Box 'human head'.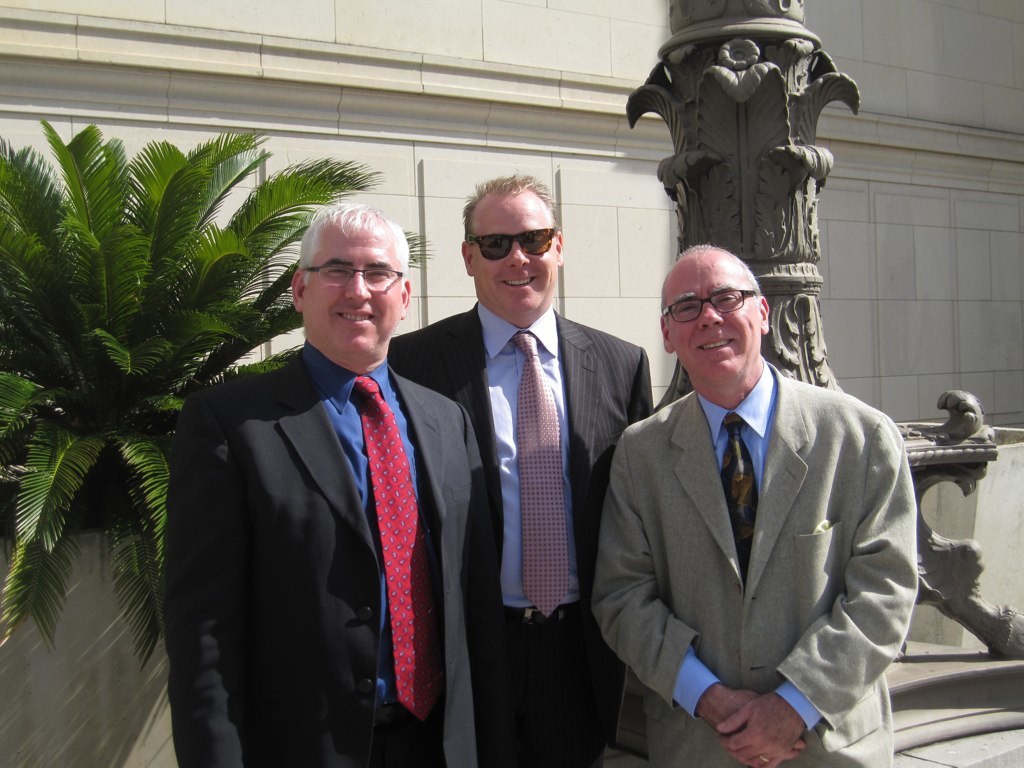
bbox(664, 245, 770, 381).
